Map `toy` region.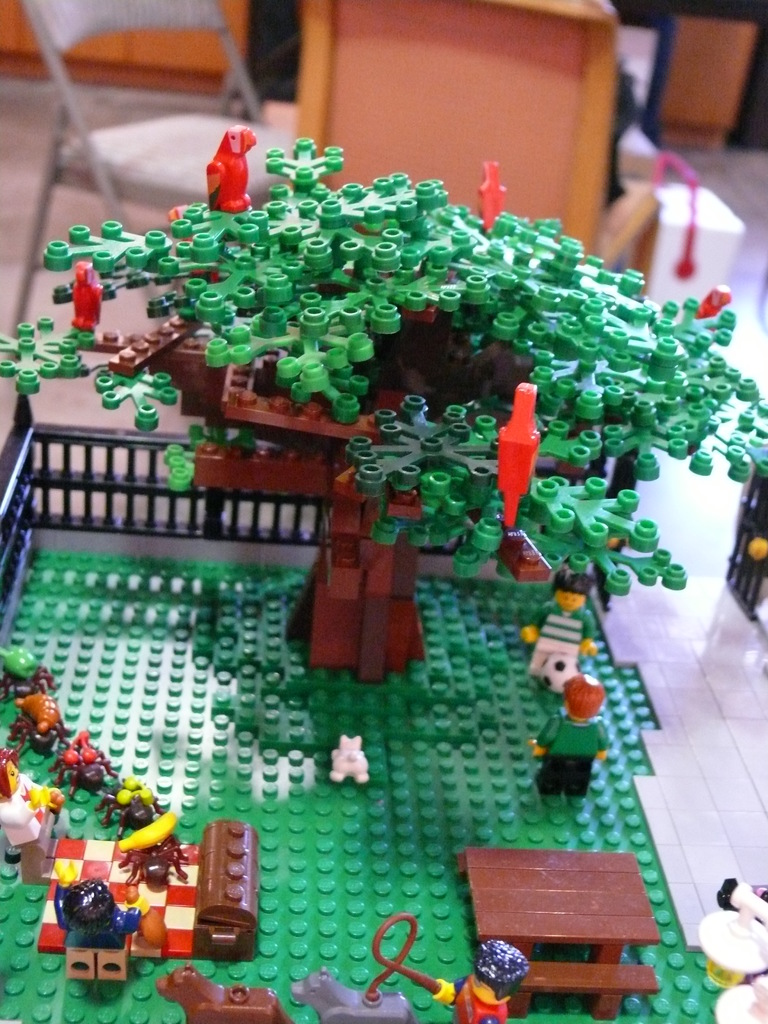
Mapped to <region>436, 936, 532, 1023</region>.
